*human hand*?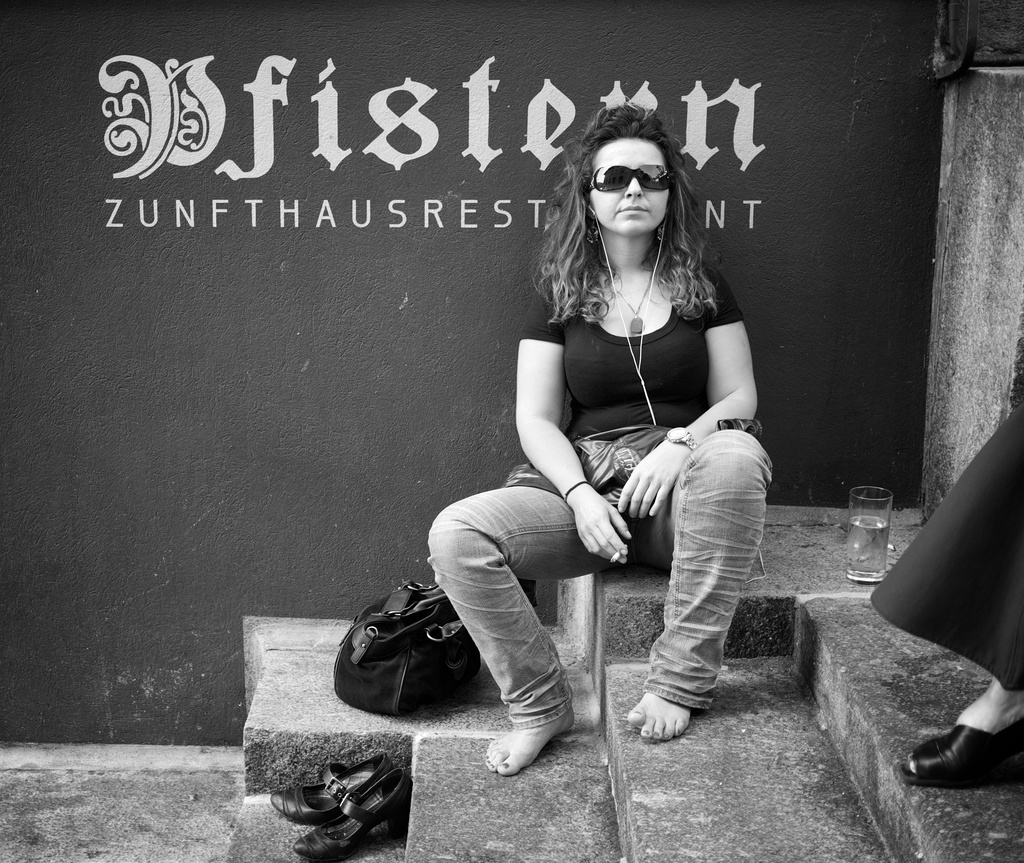
(x1=616, y1=439, x2=696, y2=523)
